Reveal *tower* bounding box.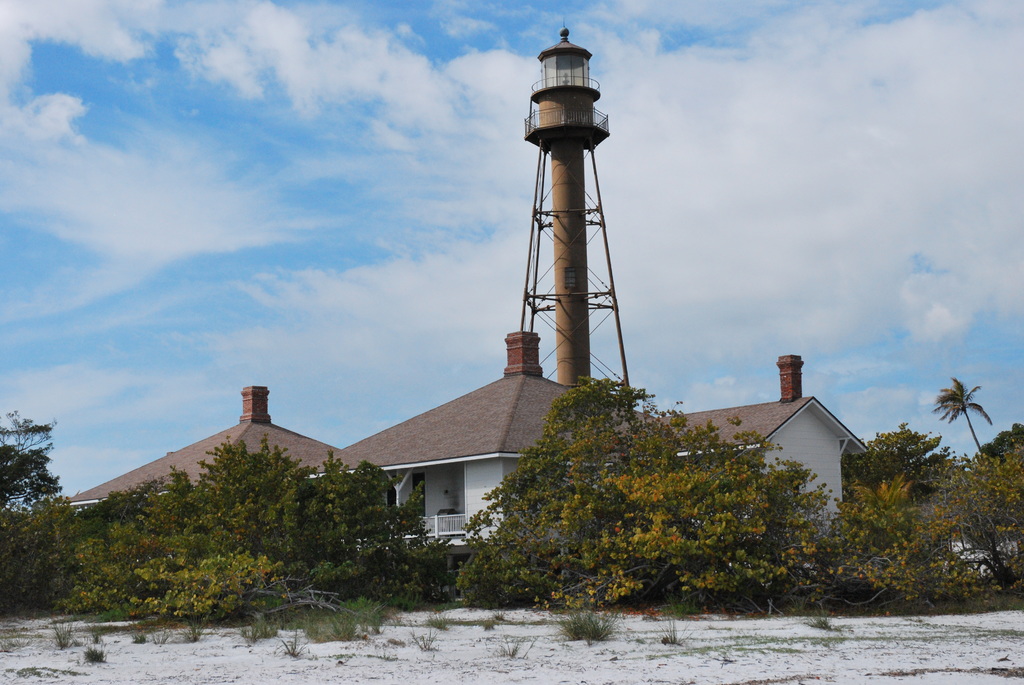
Revealed: (left=519, top=20, right=636, bottom=429).
